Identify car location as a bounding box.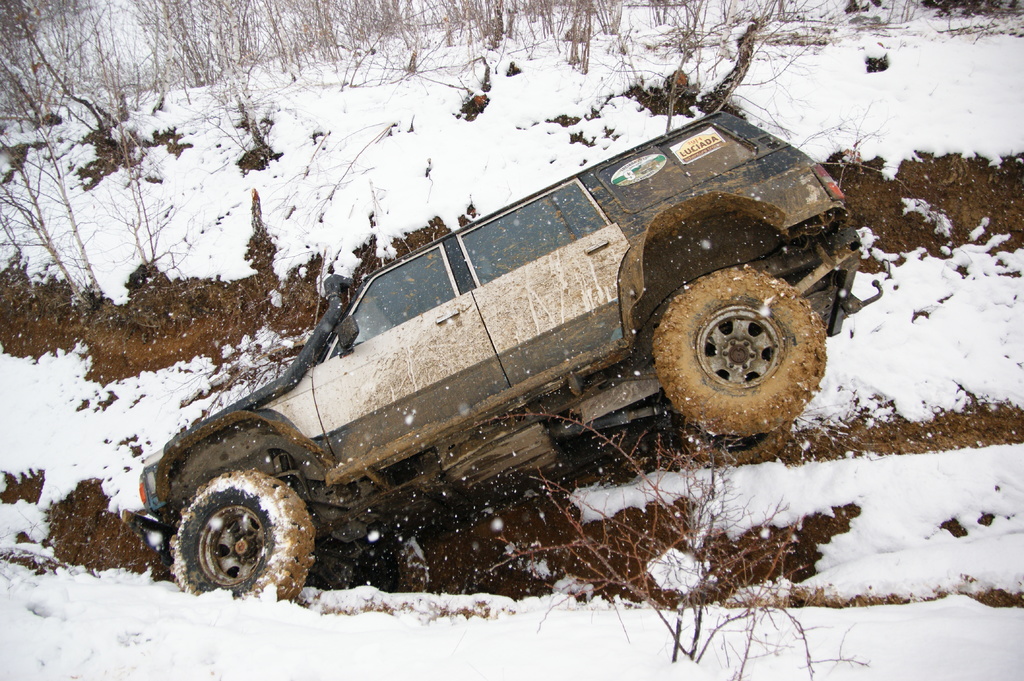
region(124, 115, 879, 607).
